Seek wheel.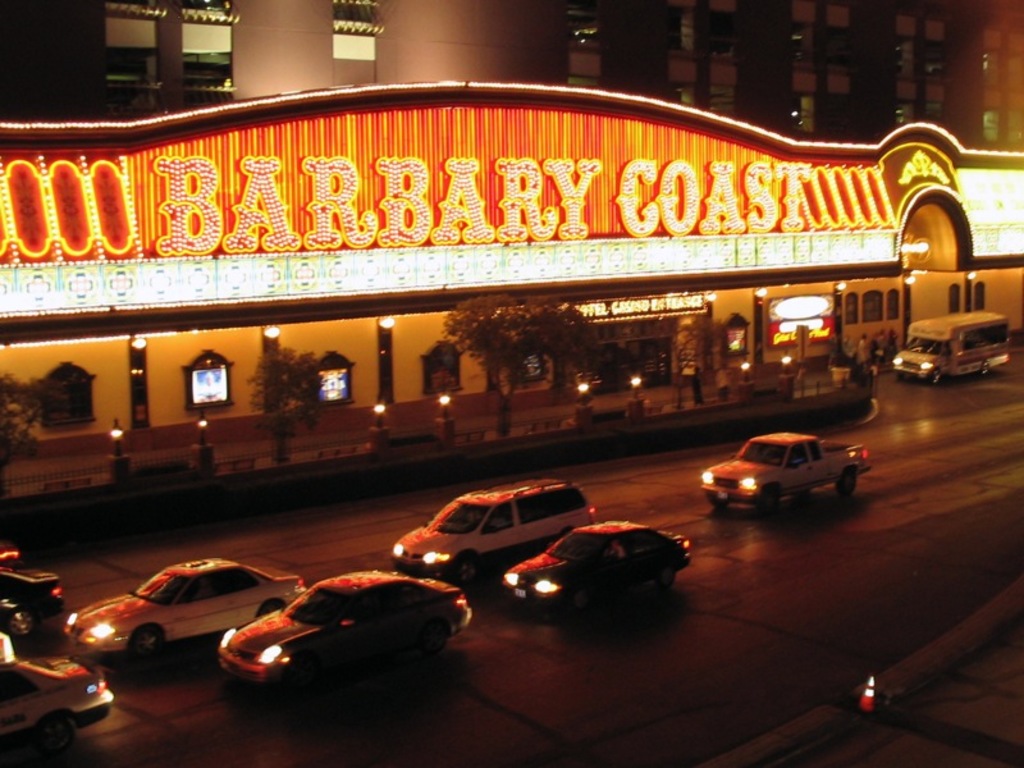
bbox(259, 600, 283, 617).
